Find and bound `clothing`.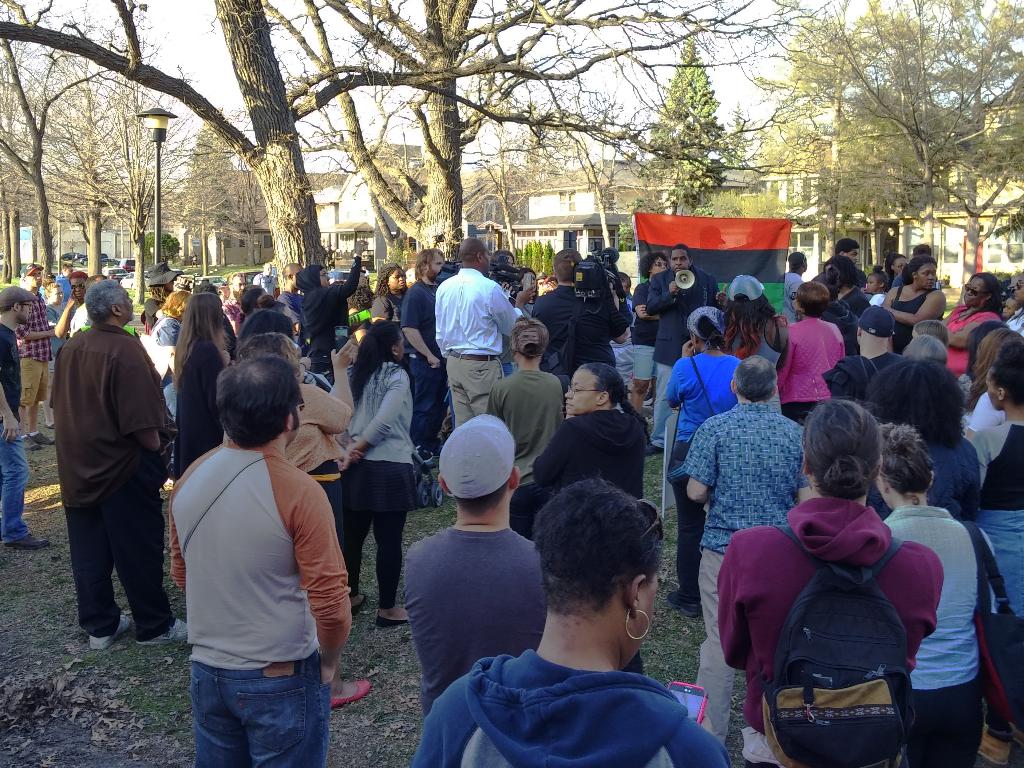
Bound: (x1=631, y1=278, x2=660, y2=384).
